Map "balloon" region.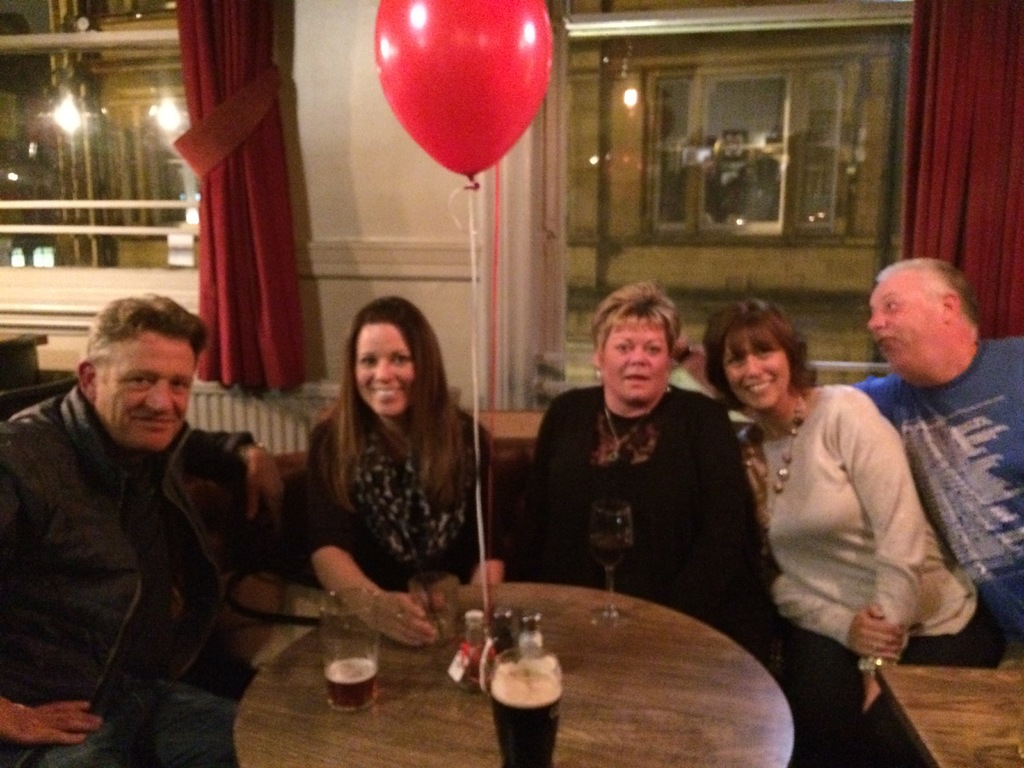
Mapped to 372:0:555:188.
